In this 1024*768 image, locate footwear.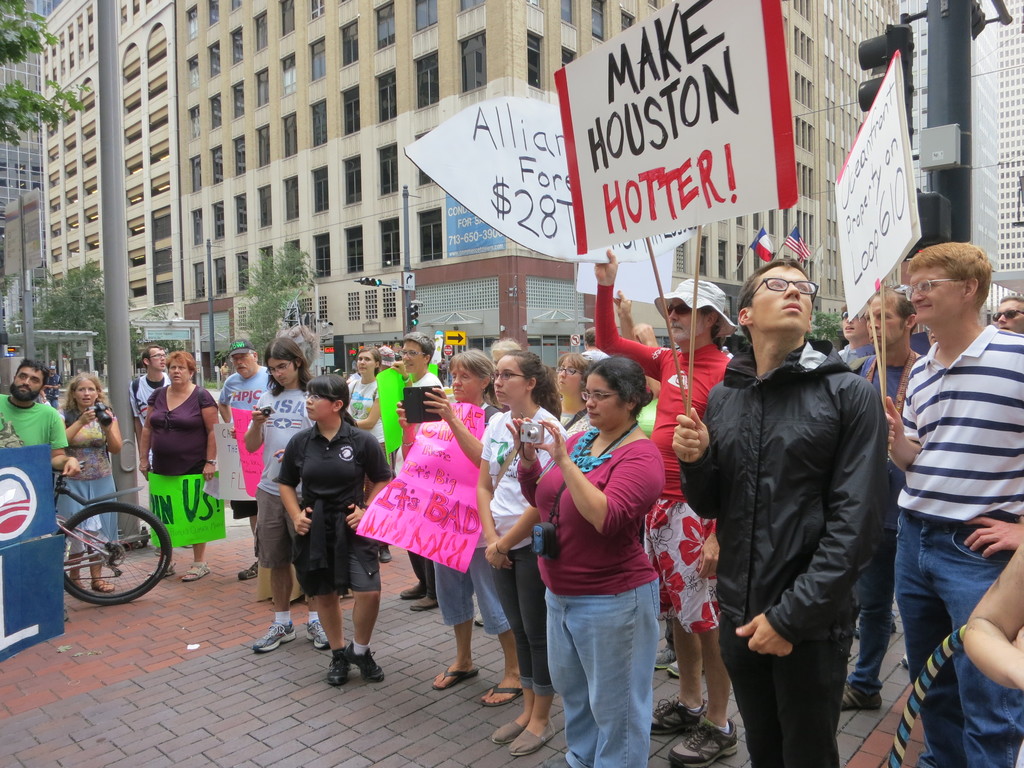
Bounding box: region(650, 695, 709, 733).
